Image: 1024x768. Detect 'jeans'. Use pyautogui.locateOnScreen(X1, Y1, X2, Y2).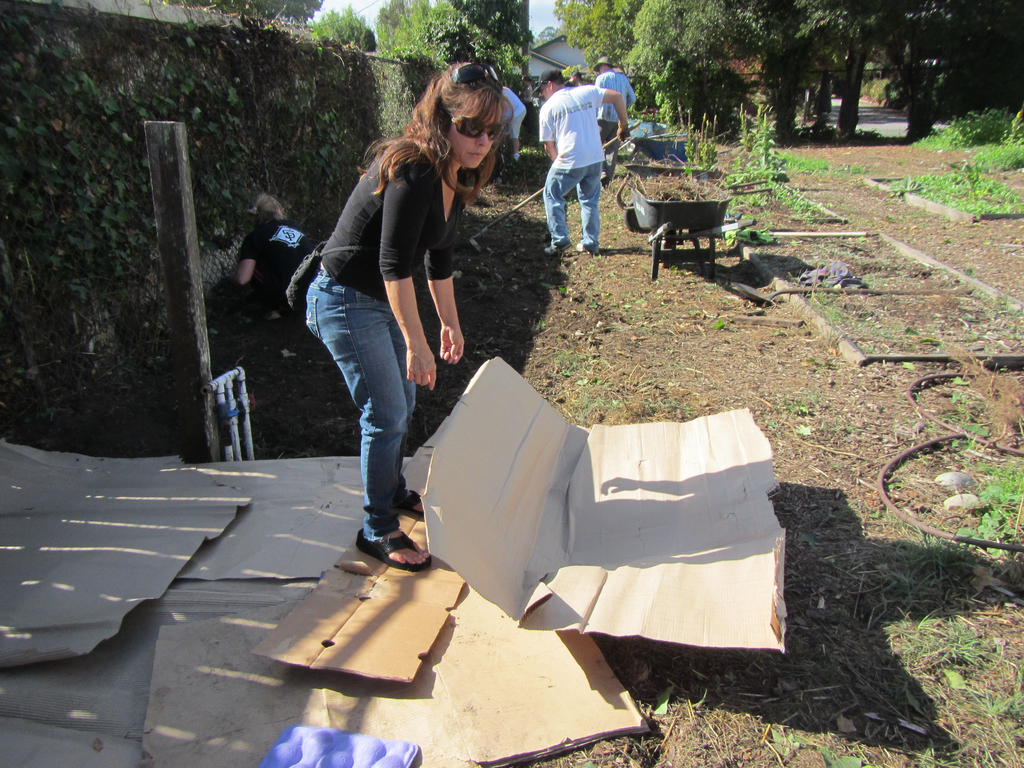
pyautogui.locateOnScreen(545, 164, 604, 246).
